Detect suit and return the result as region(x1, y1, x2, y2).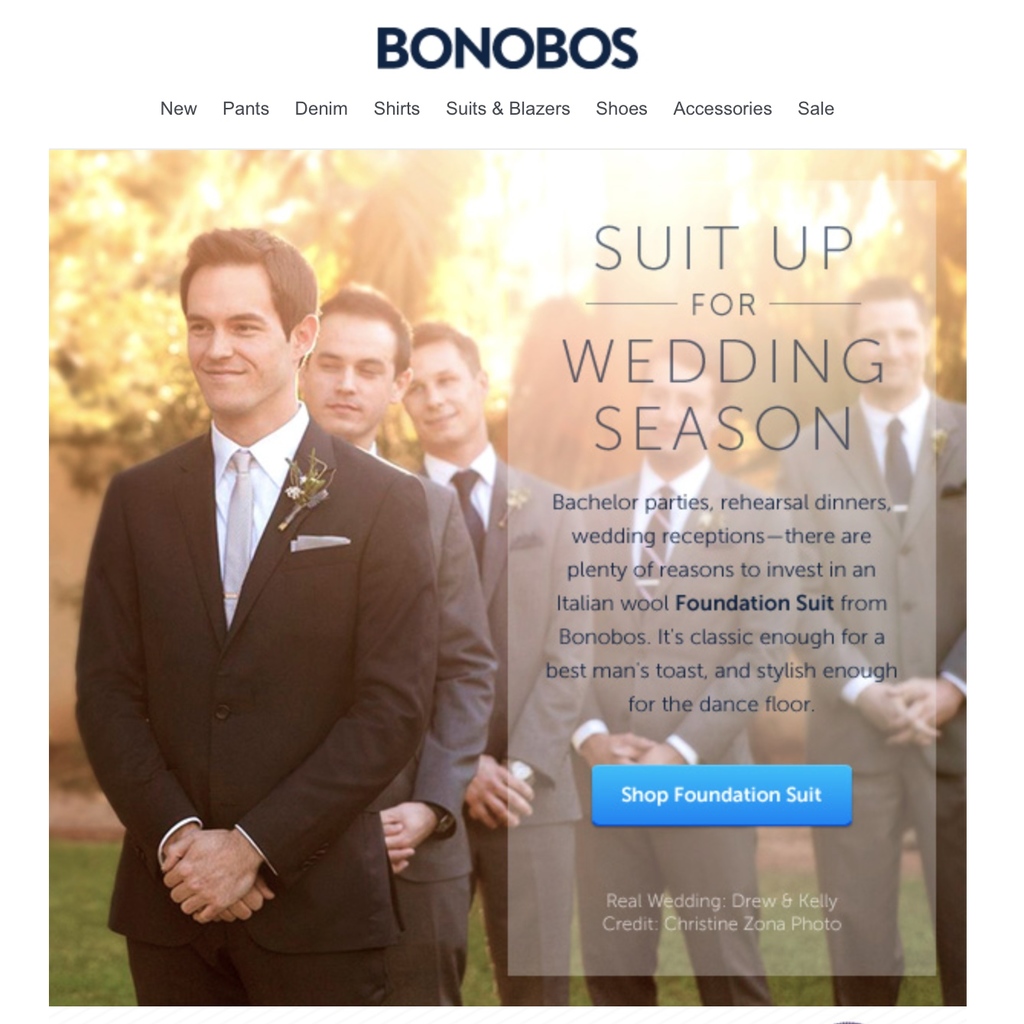
region(413, 451, 599, 1014).
